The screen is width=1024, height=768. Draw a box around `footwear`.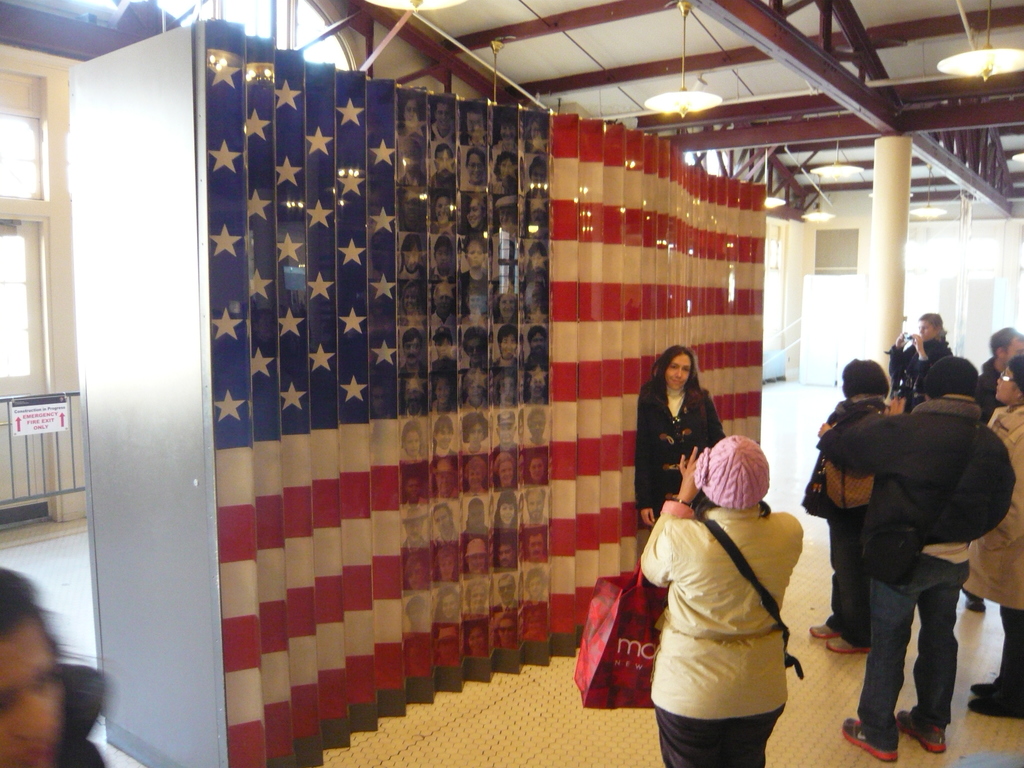
(824, 636, 869, 657).
